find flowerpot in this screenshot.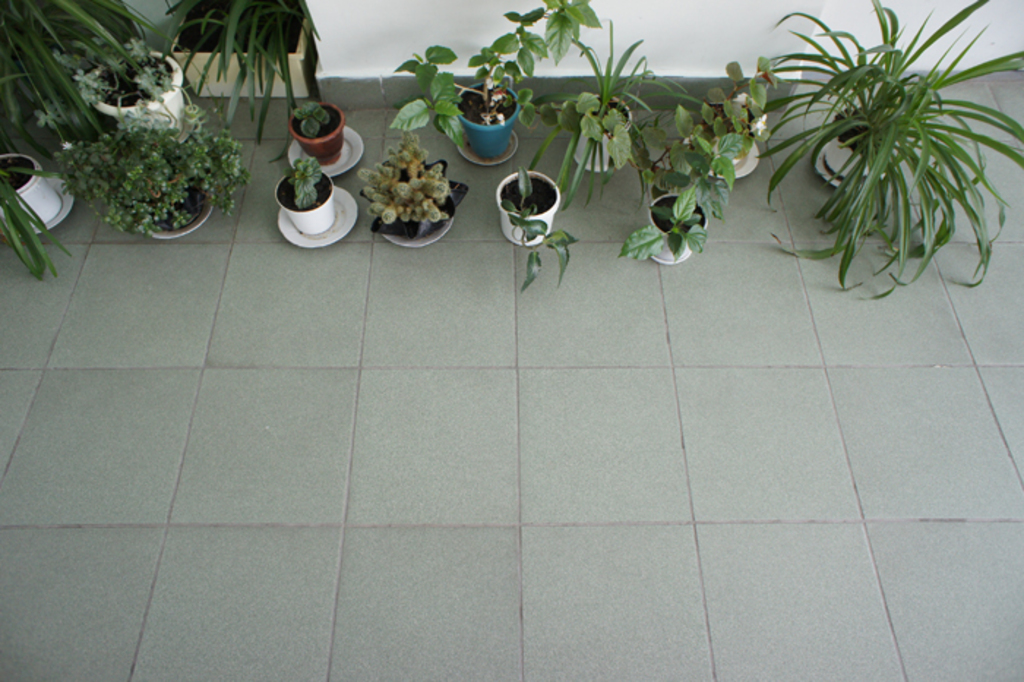
The bounding box for flowerpot is locate(0, 148, 63, 234).
